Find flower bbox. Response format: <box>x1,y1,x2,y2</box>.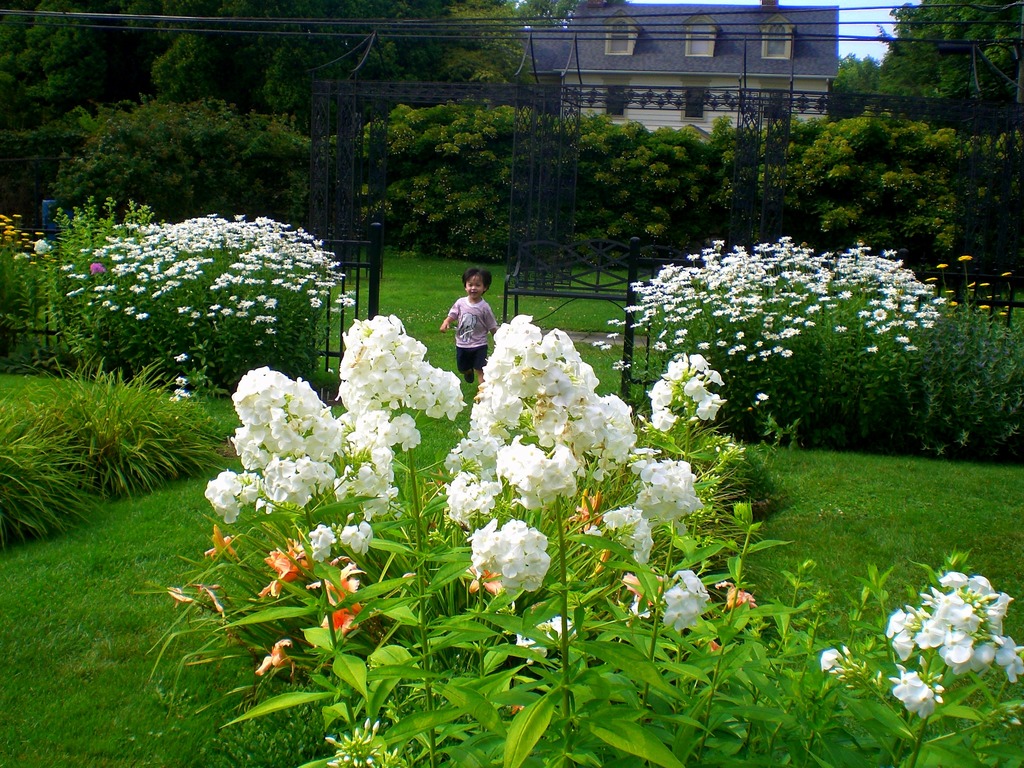
<box>781,348,794,360</box>.
